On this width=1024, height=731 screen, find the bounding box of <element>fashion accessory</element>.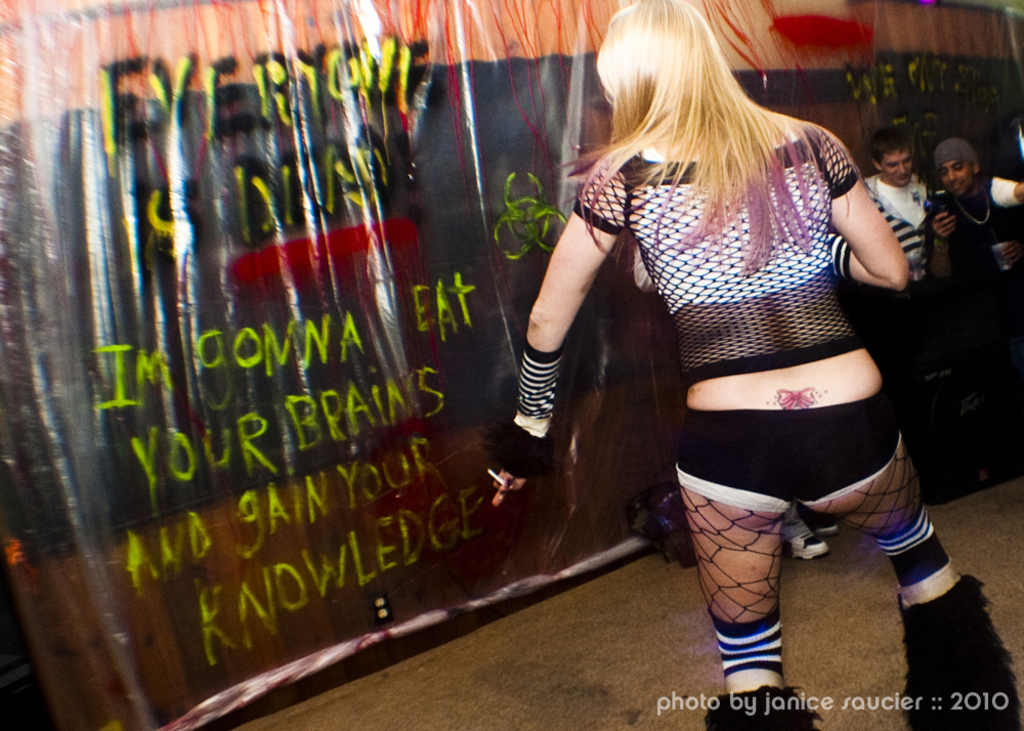
Bounding box: 702,685,819,730.
